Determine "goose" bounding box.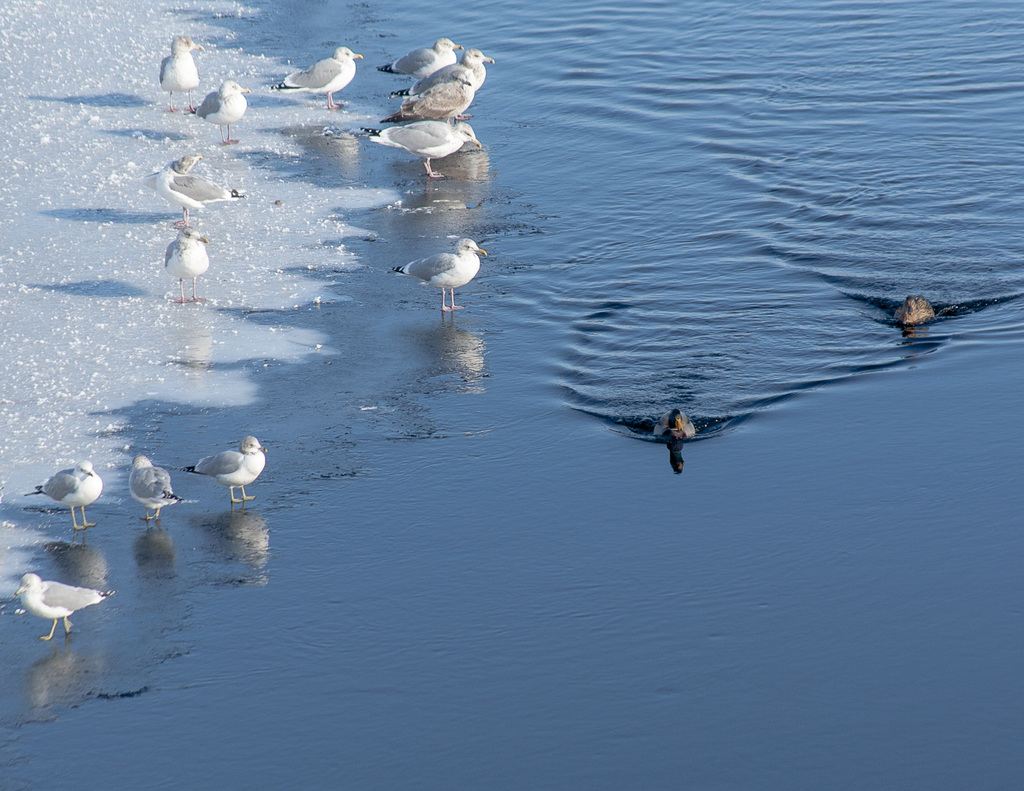
Determined: <region>145, 150, 237, 226</region>.
